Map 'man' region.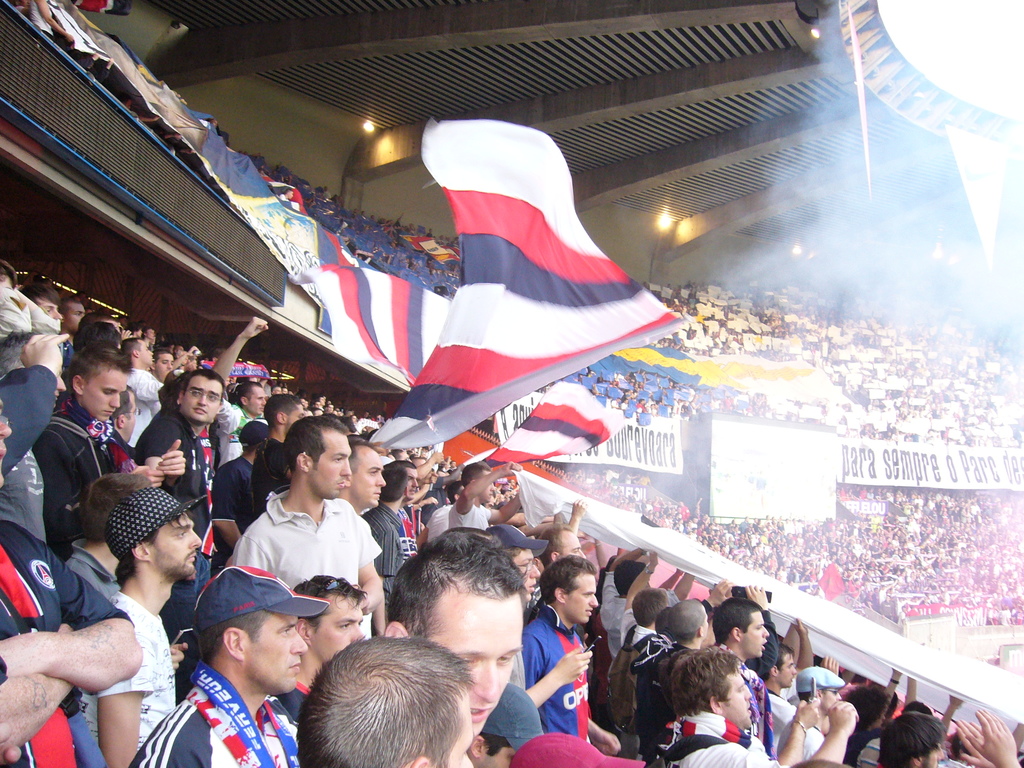
Mapped to (387,456,417,563).
